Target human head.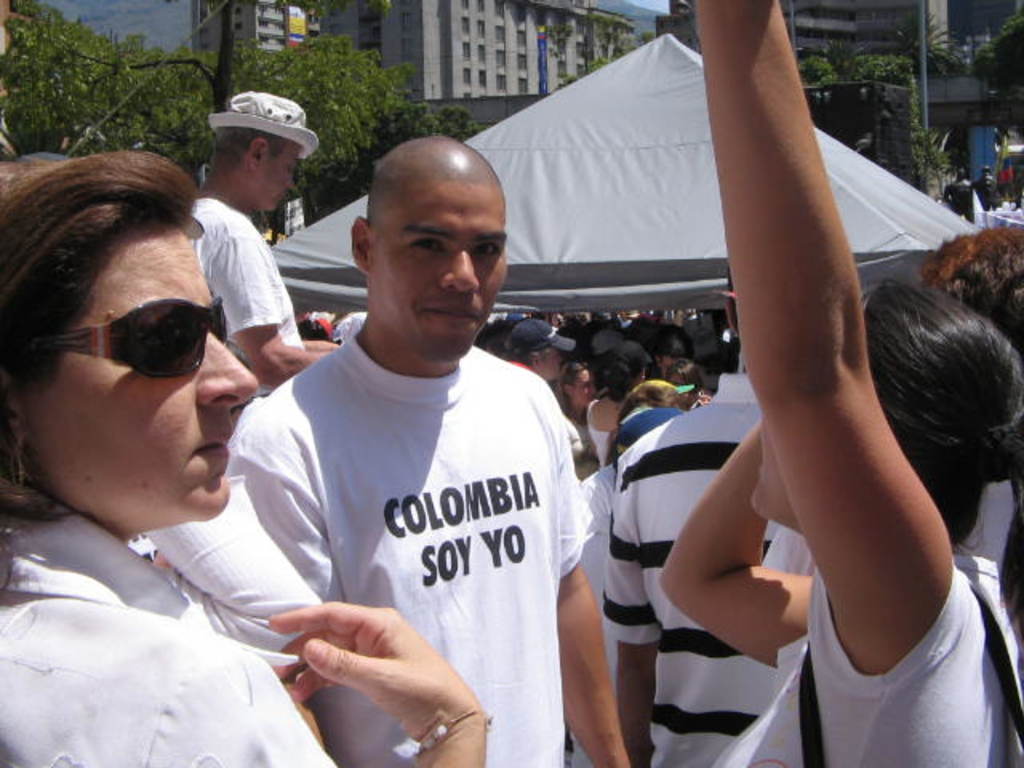
Target region: bbox=[742, 280, 1022, 531].
